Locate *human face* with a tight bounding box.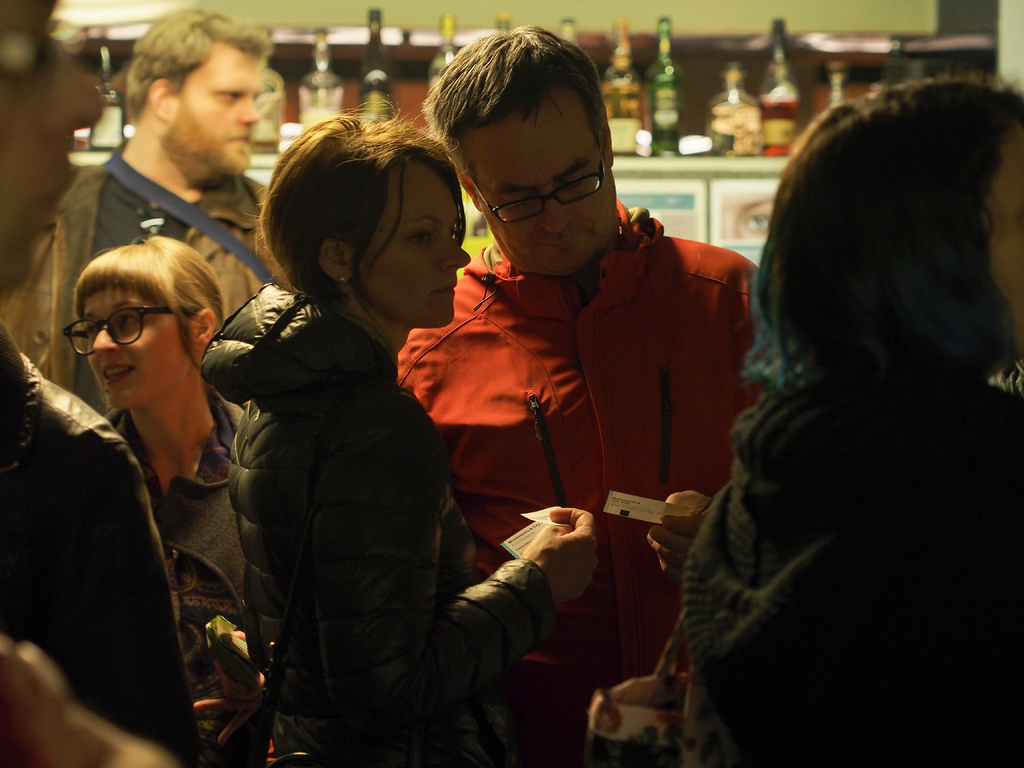
[455, 90, 627, 269].
